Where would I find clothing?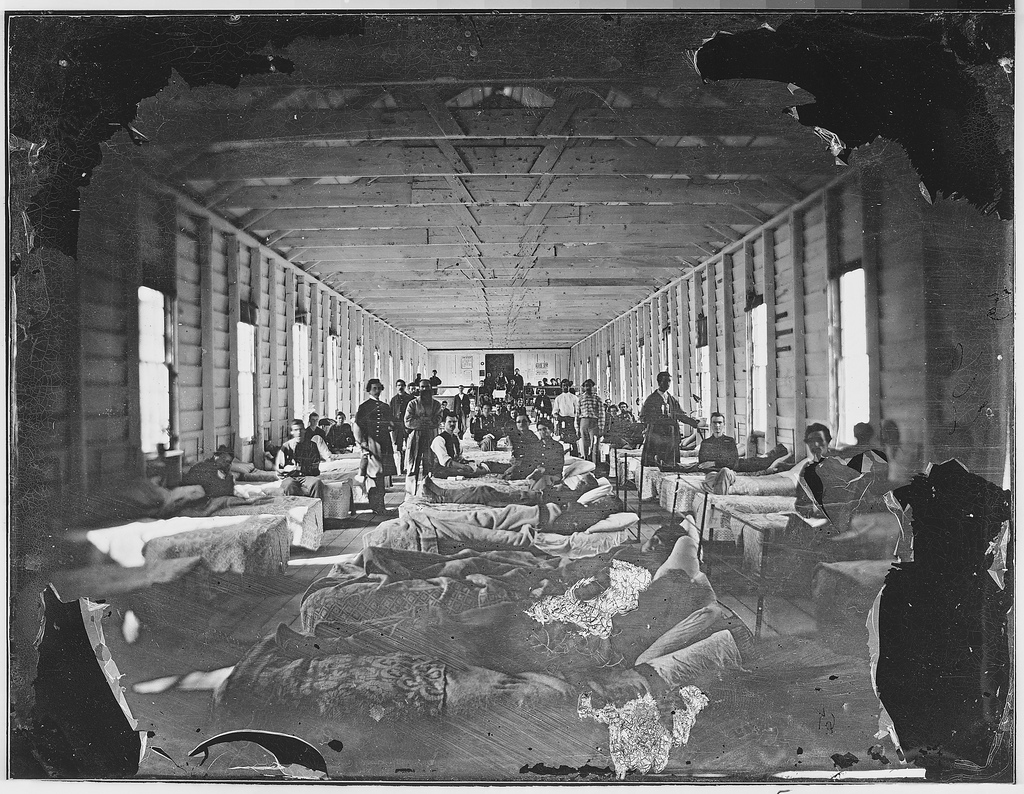
At bbox=(353, 394, 396, 507).
